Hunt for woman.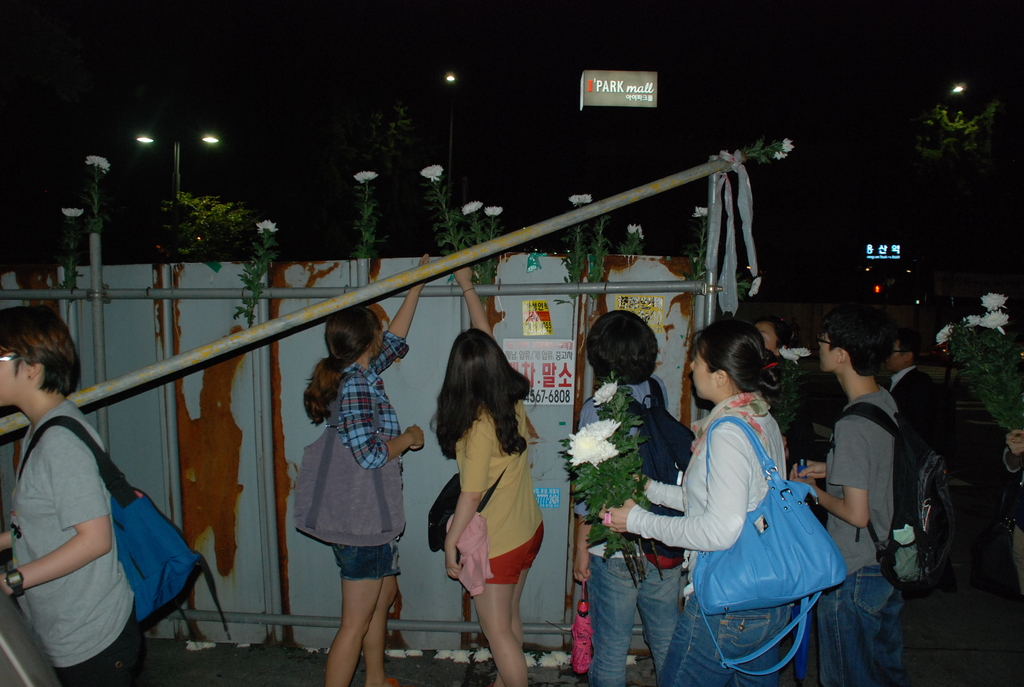
Hunted down at region(303, 252, 430, 686).
